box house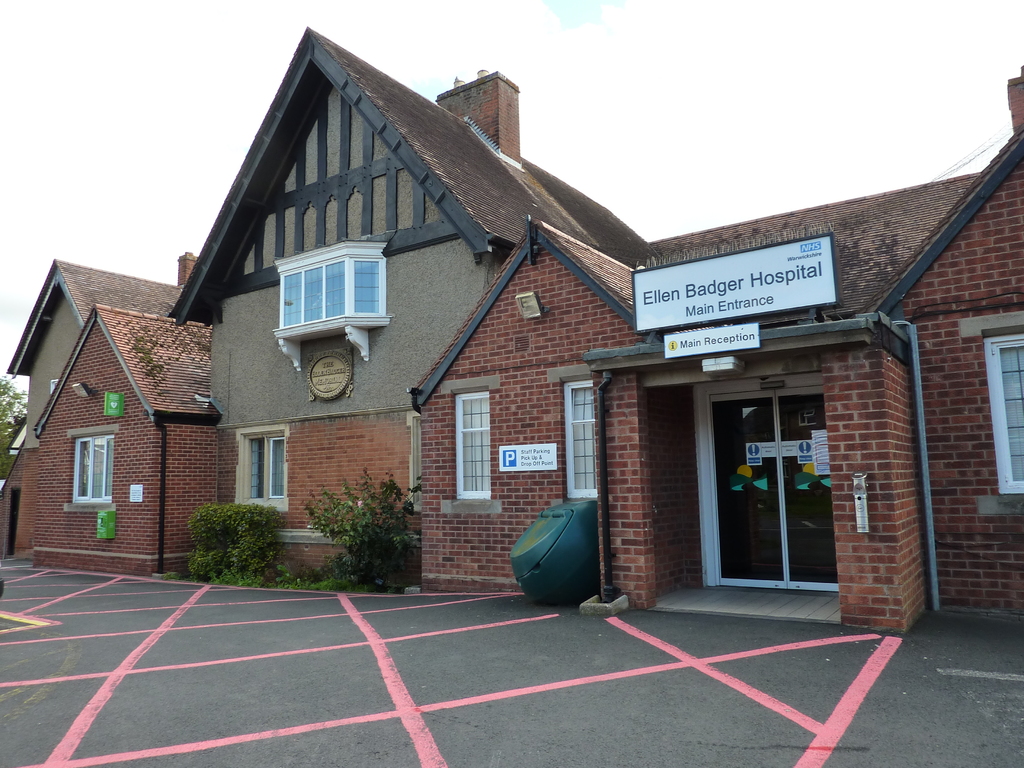
[x1=0, y1=250, x2=268, y2=586]
